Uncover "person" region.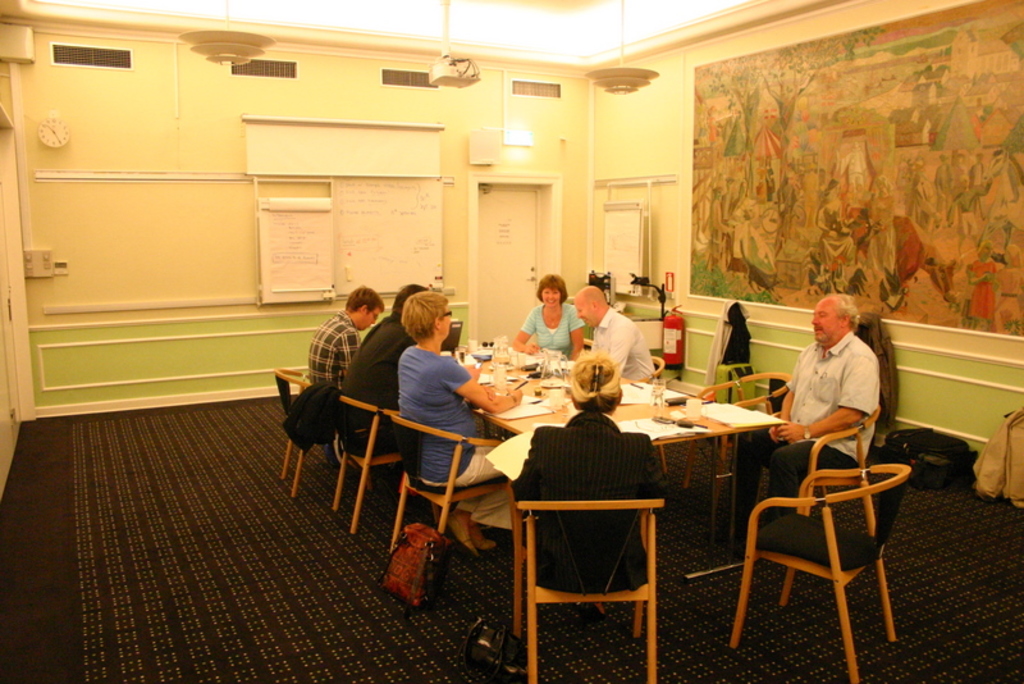
Uncovered: {"x1": 710, "y1": 296, "x2": 877, "y2": 533}.
